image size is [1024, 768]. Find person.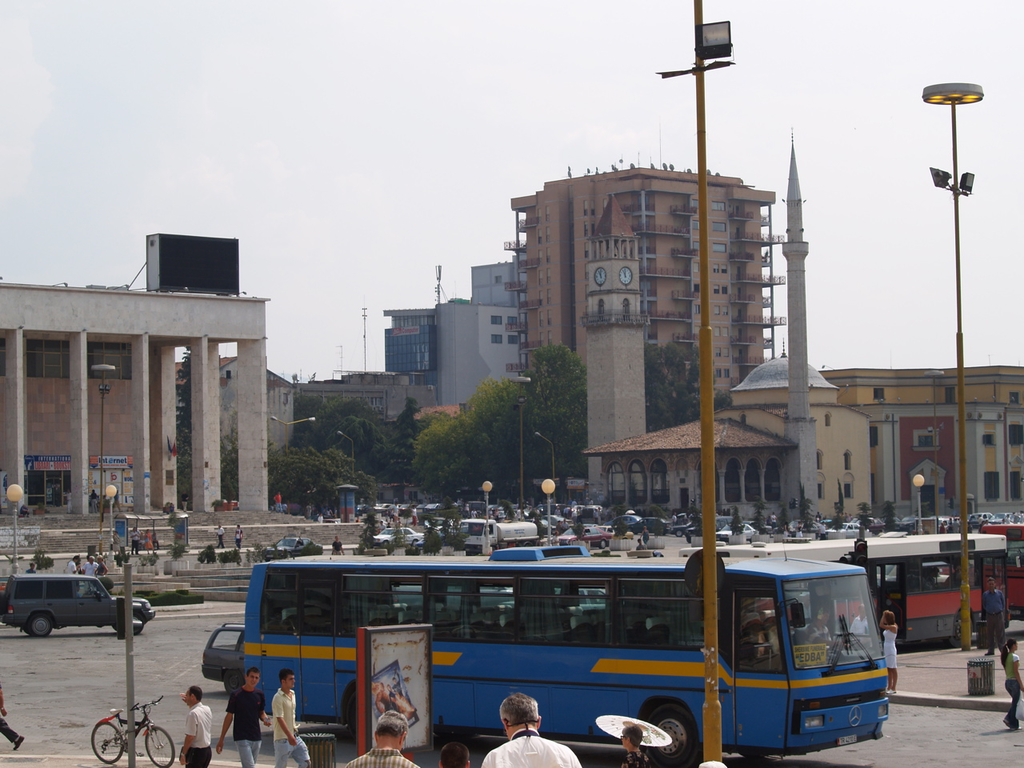
<box>879,604,901,695</box>.
